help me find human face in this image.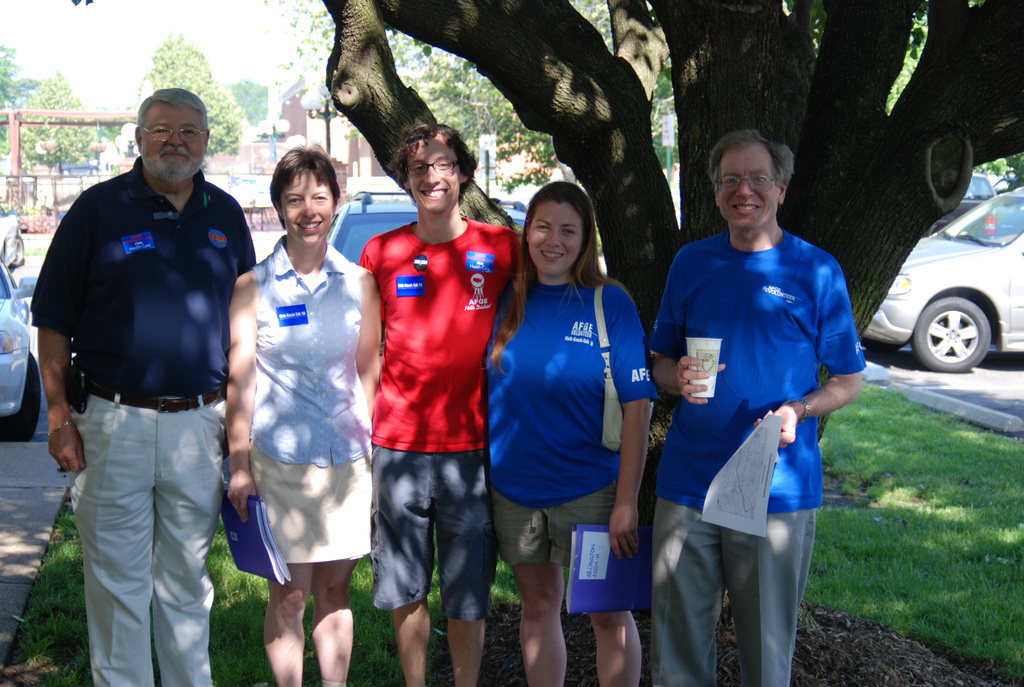
Found it: (139, 102, 204, 184).
